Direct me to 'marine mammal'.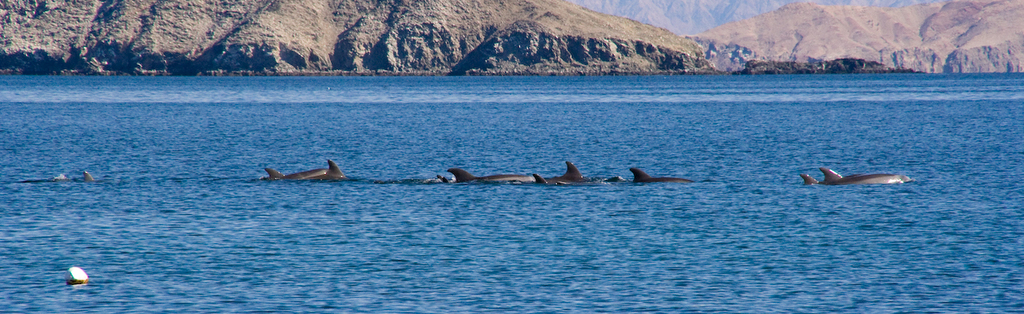
Direction: Rect(443, 172, 539, 183).
